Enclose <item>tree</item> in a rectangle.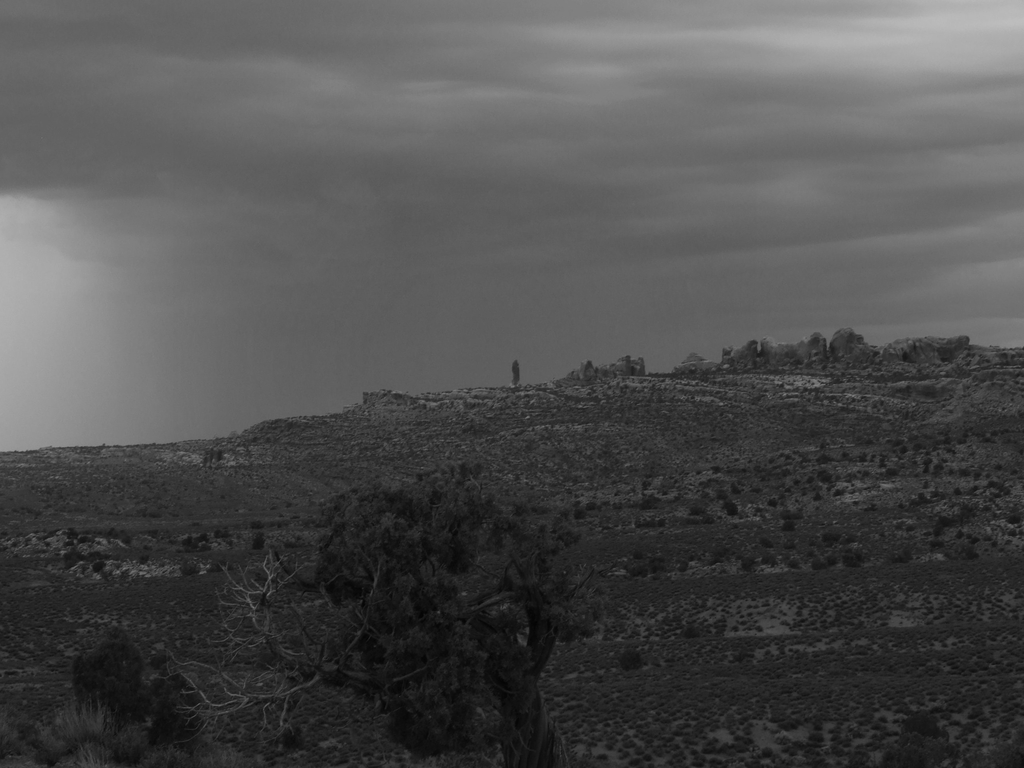
[741,557,756,572].
